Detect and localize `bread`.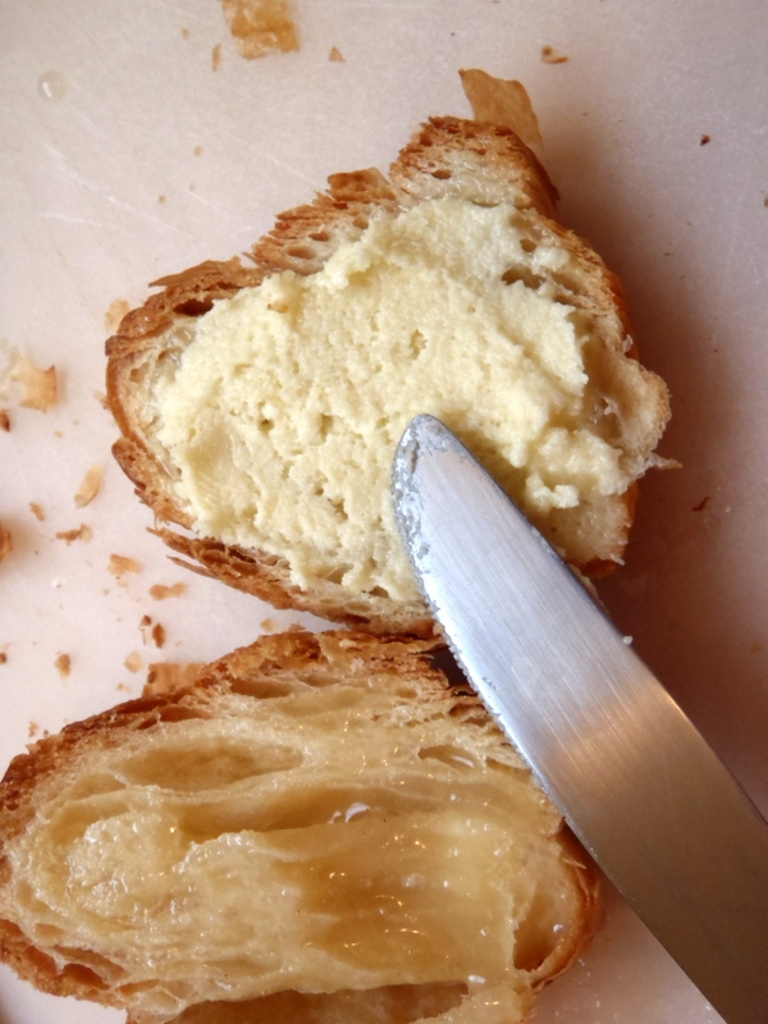
Localized at {"left": 0, "top": 621, "right": 607, "bottom": 1023}.
